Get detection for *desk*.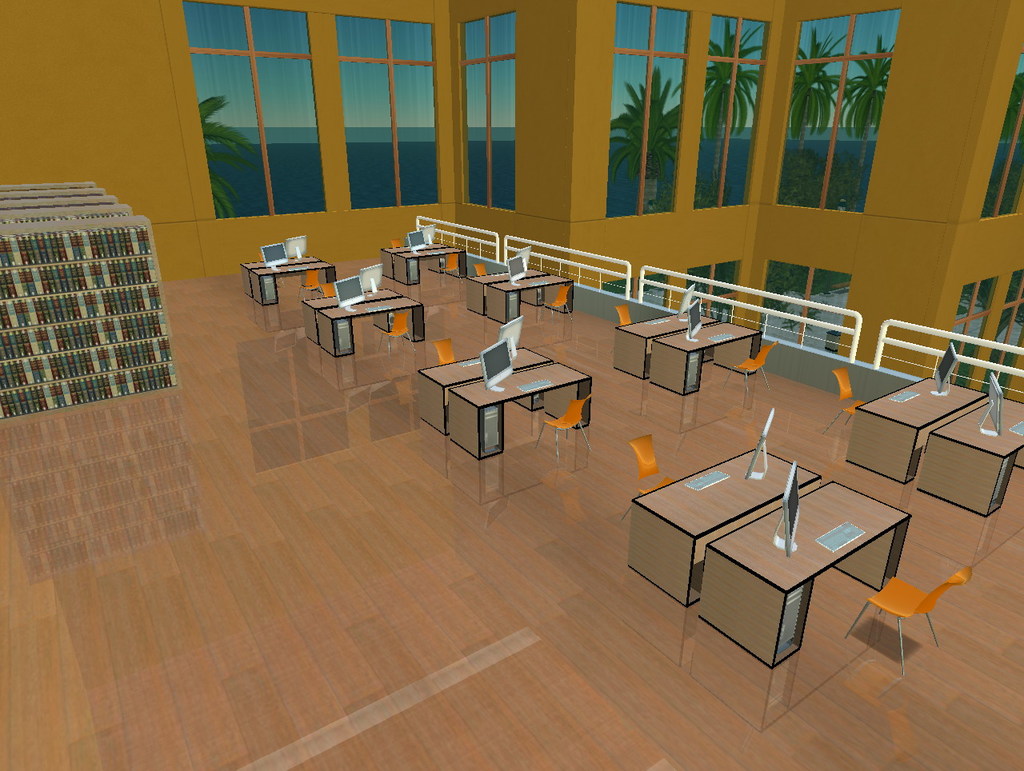
Detection: crop(932, 396, 1023, 517).
